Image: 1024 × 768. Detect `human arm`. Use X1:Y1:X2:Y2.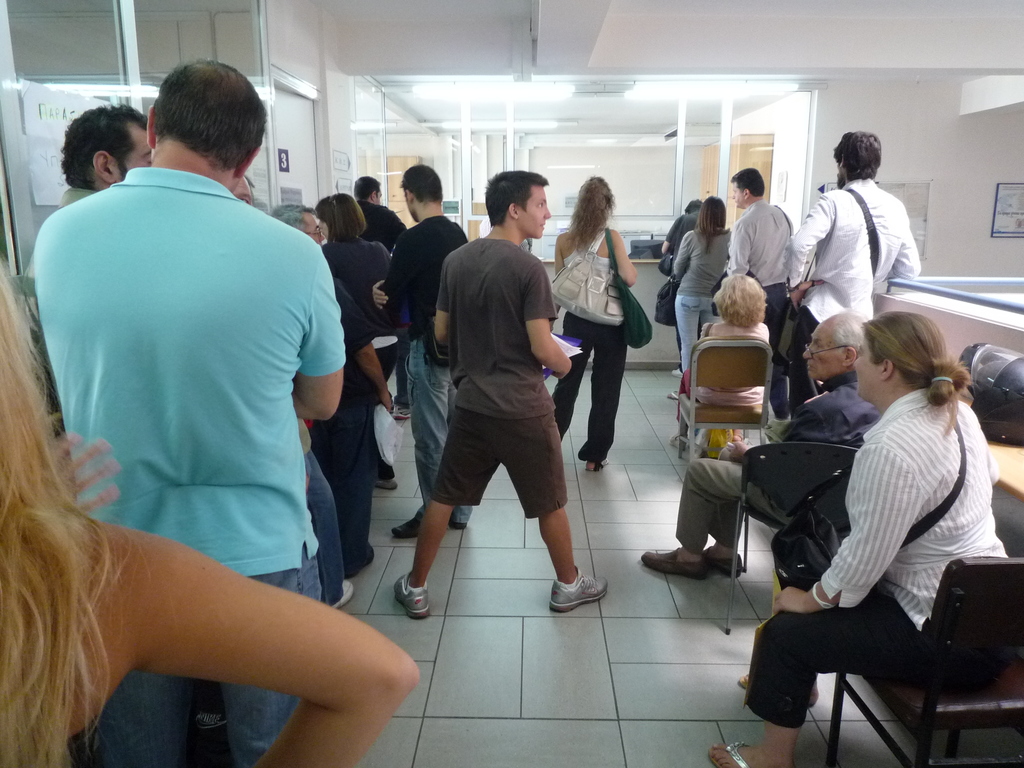
789:194:834:305.
